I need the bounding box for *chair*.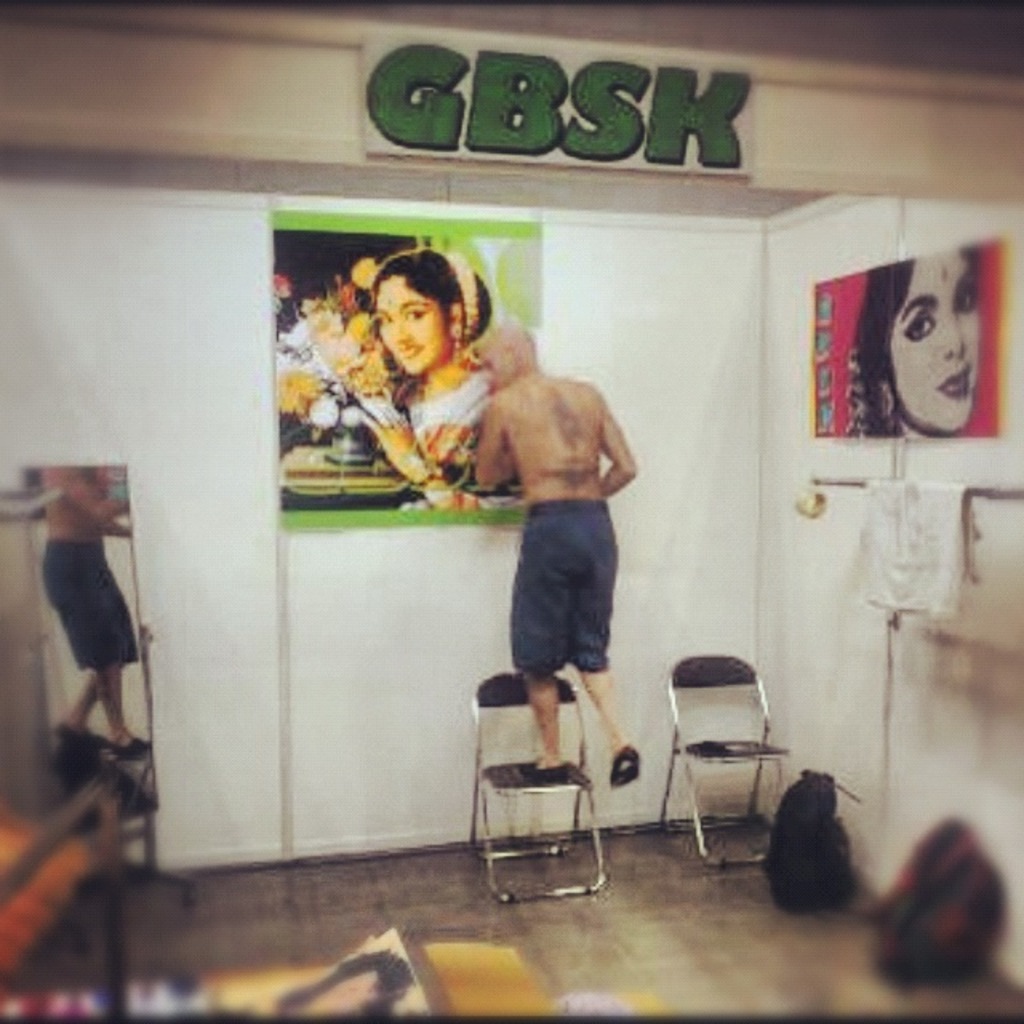
Here it is: region(461, 672, 610, 904).
